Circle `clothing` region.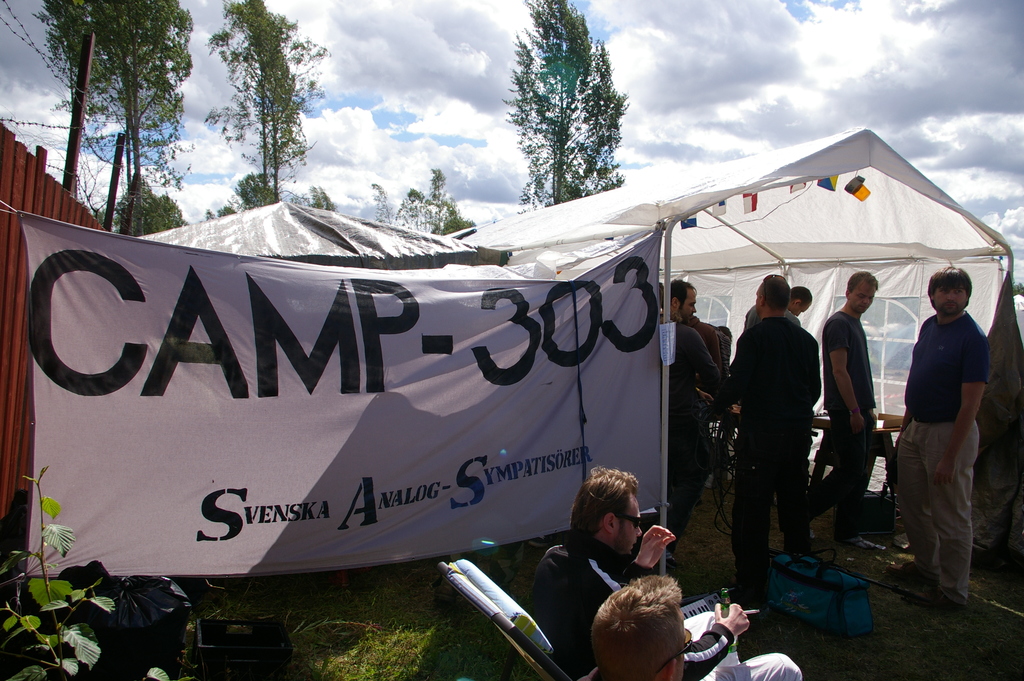
Region: <box>686,317,727,371</box>.
